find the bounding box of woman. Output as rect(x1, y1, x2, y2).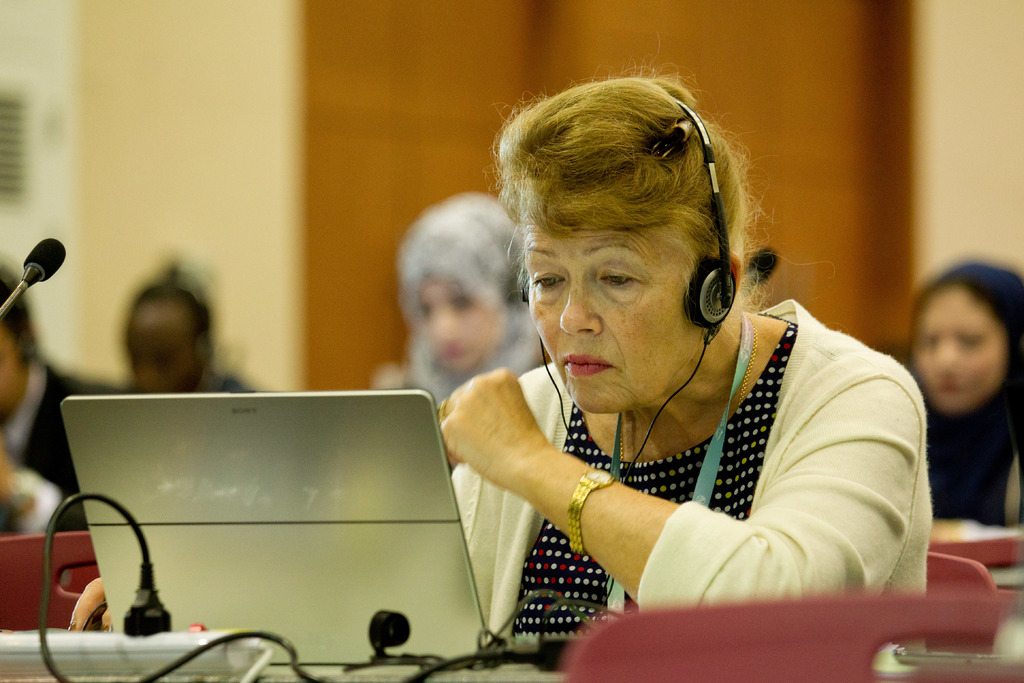
rect(899, 264, 1023, 528).
